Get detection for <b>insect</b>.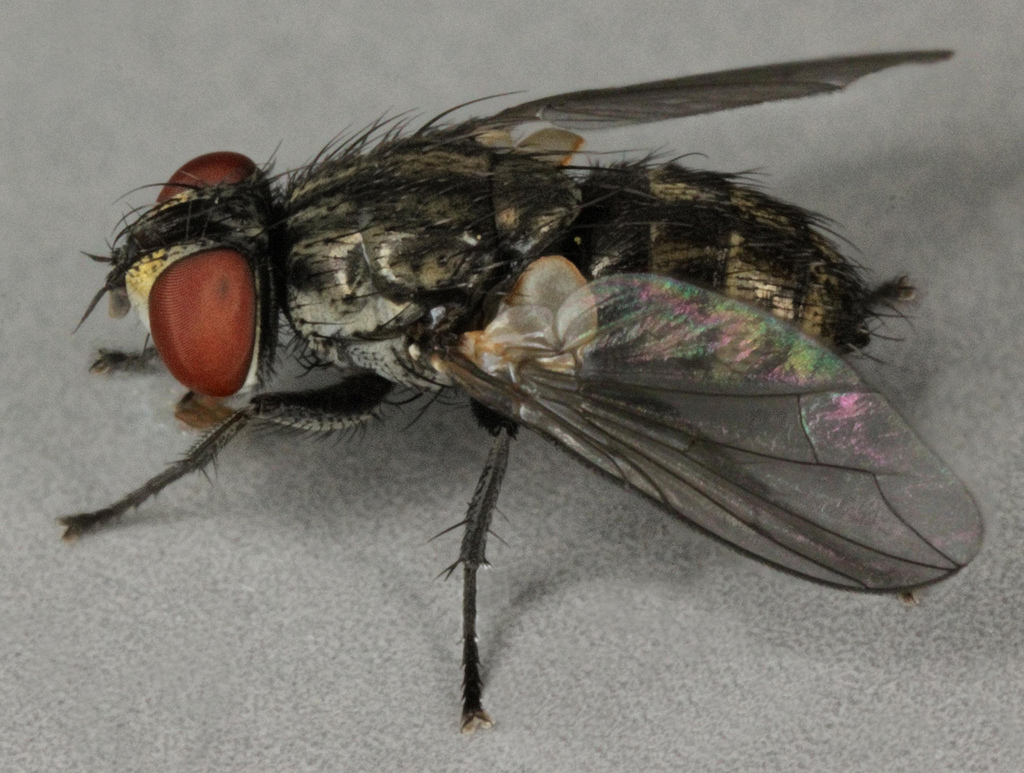
Detection: 50 50 982 734.
